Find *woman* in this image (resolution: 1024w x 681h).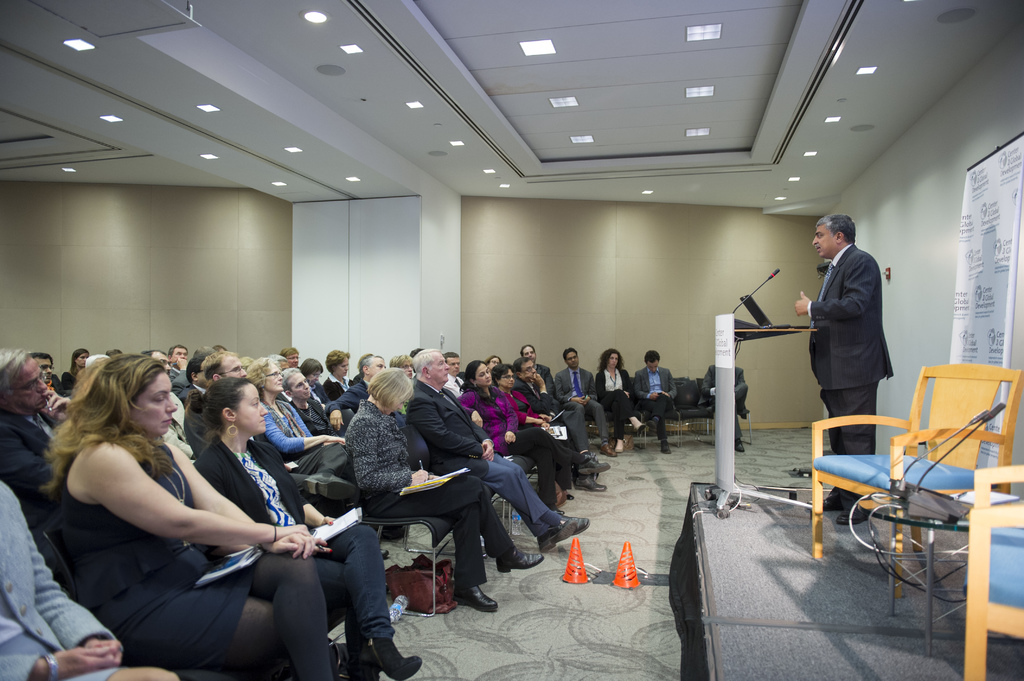
locate(592, 346, 646, 451).
